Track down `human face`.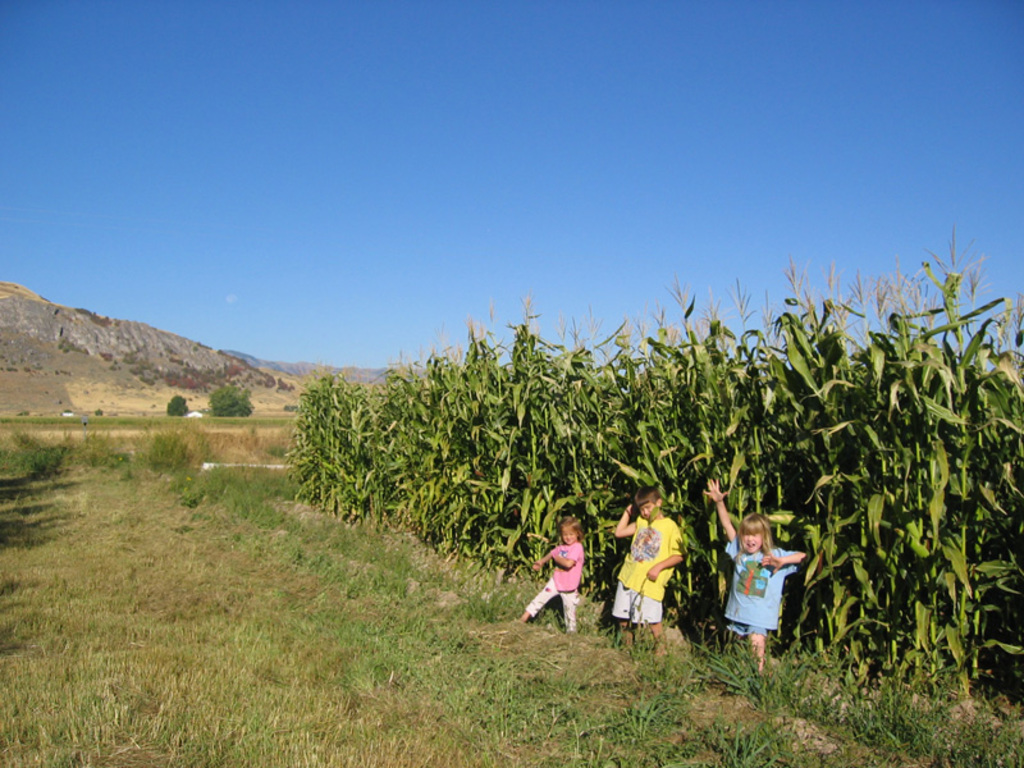
Tracked to left=640, top=498, right=657, bottom=521.
